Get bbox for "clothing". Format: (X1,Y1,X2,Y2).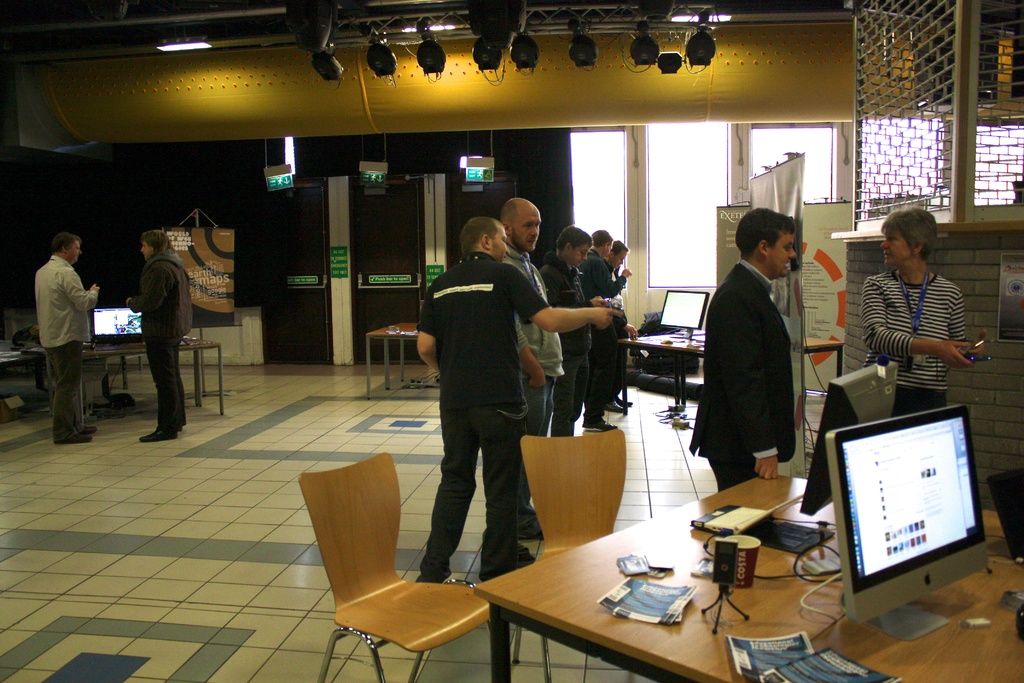
(413,251,551,582).
